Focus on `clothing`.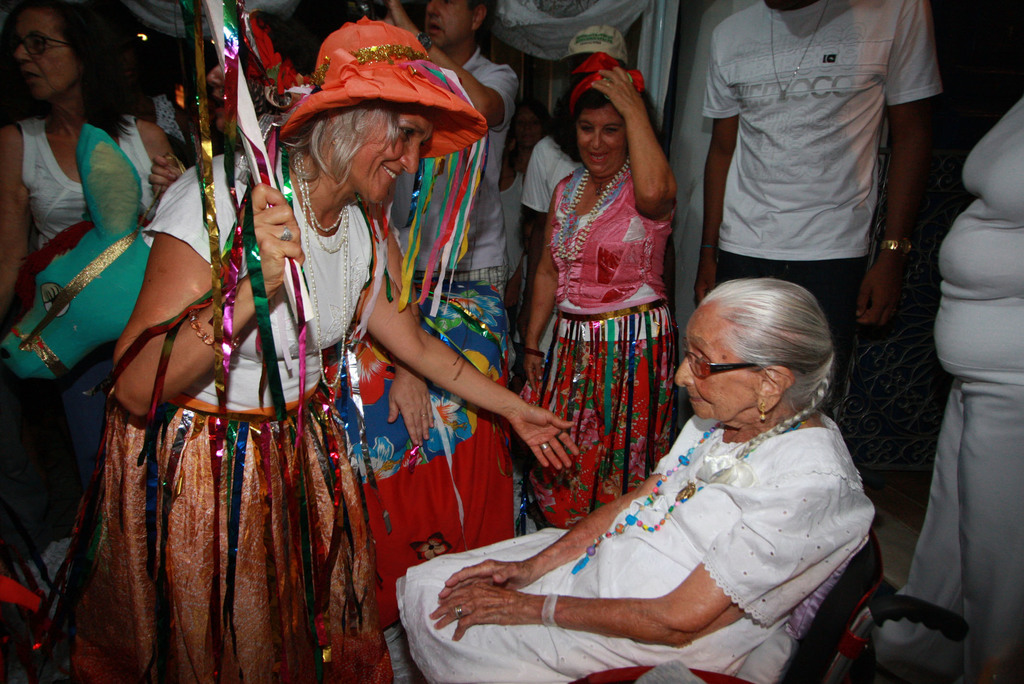
Focused at 864:95:1023:683.
